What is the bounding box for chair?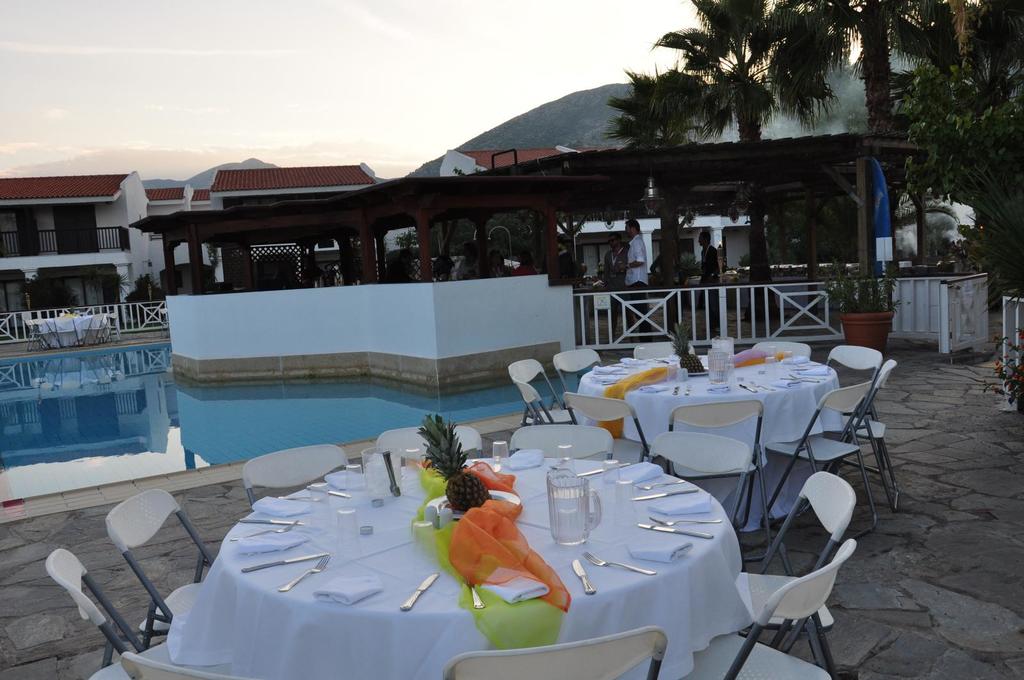
644,431,750,526.
